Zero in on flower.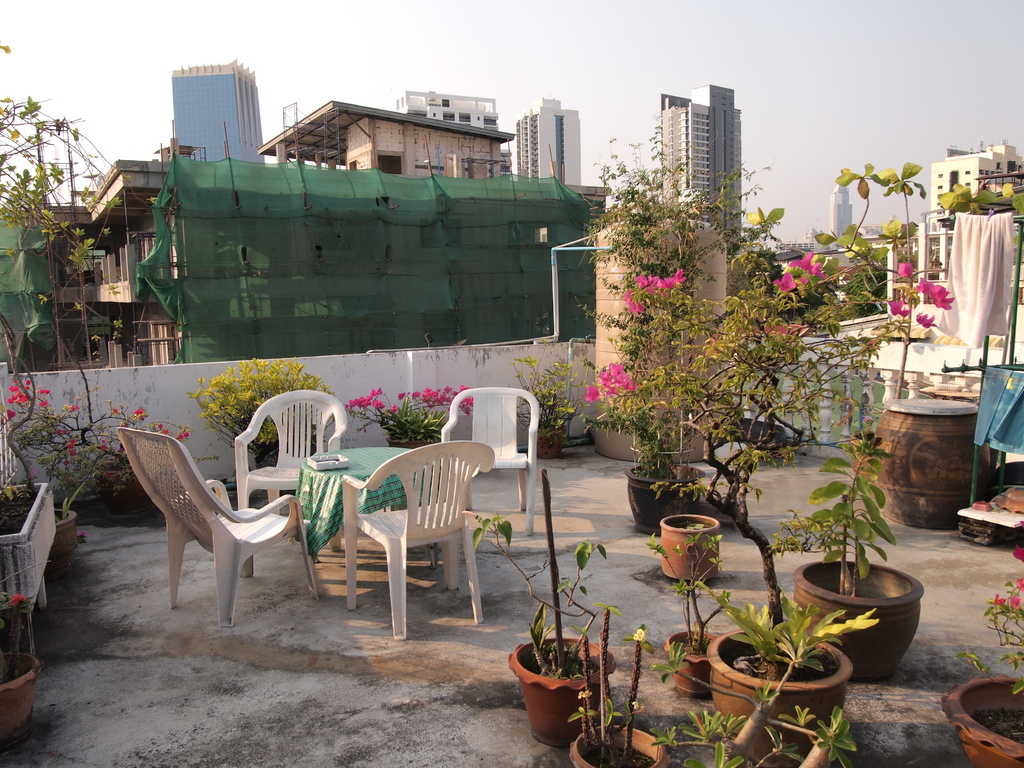
Zeroed in: box(157, 423, 164, 429).
